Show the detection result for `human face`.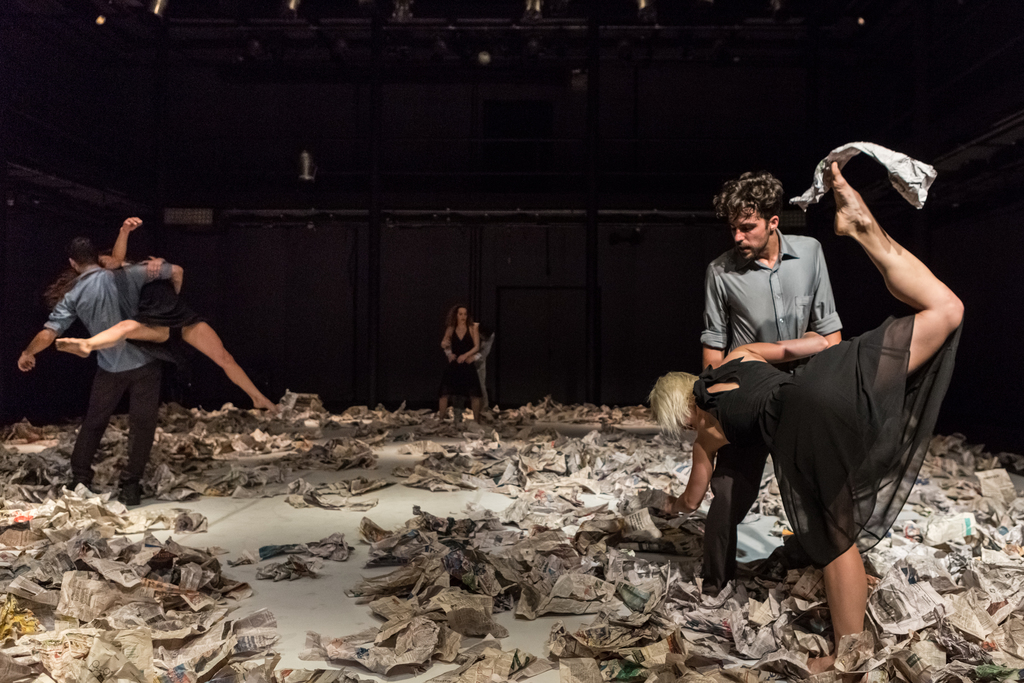
l=729, t=206, r=774, b=262.
